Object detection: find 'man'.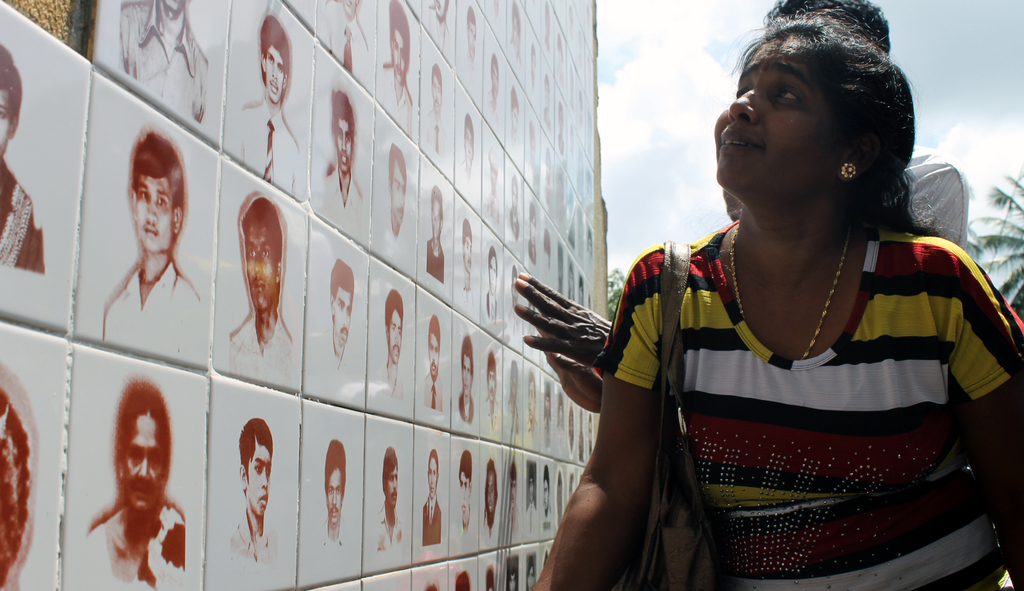
bbox(228, 417, 281, 562).
